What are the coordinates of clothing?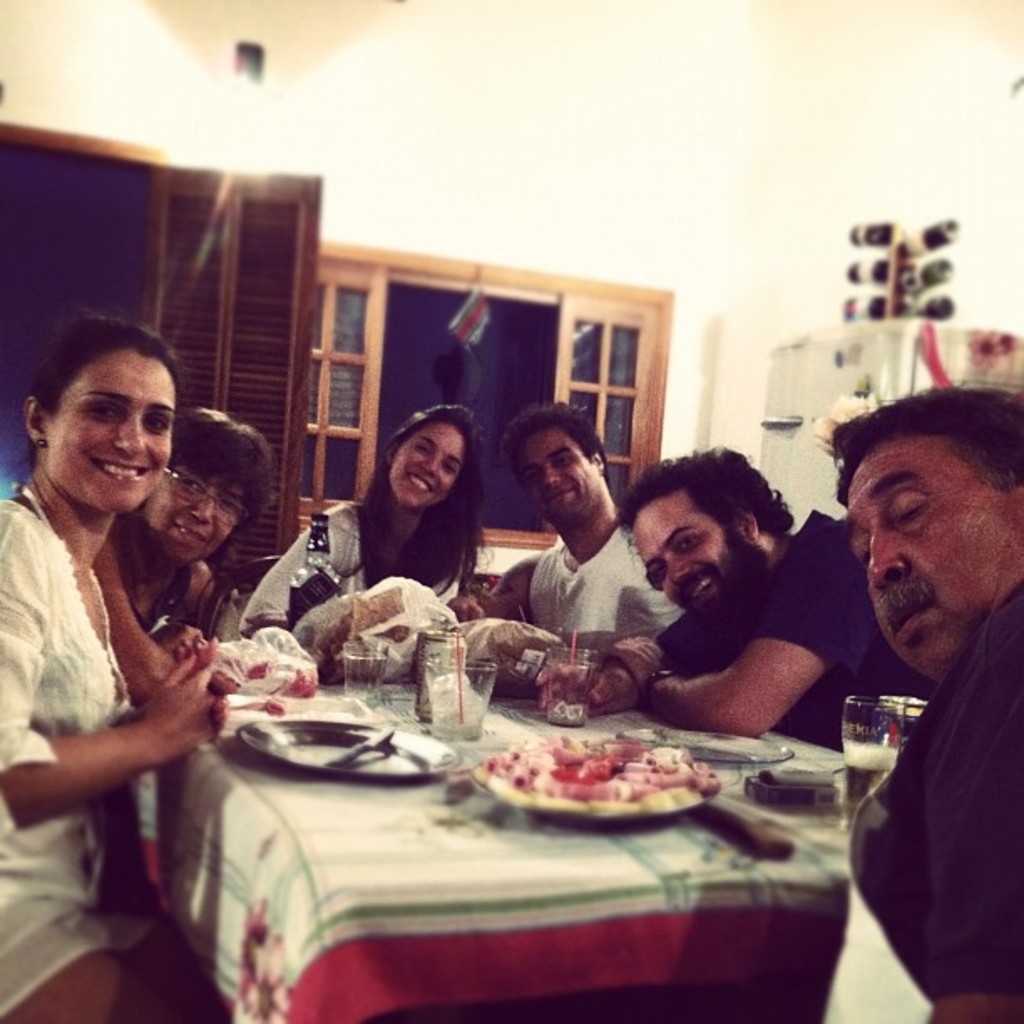
234,495,463,651.
